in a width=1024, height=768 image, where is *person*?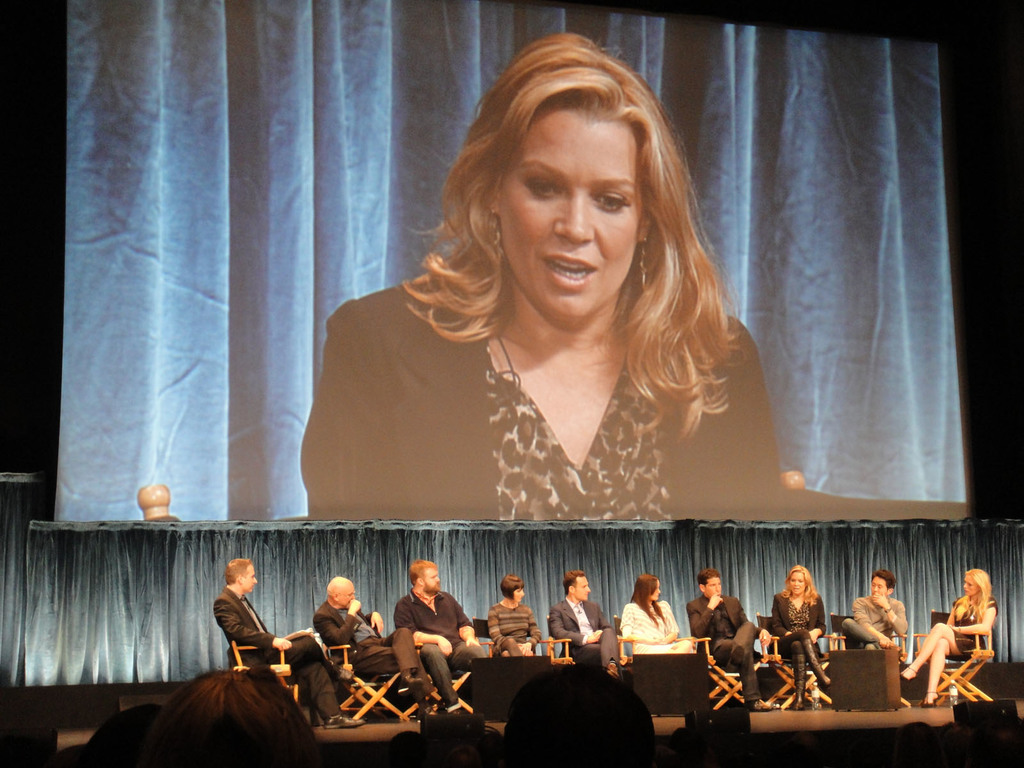
box(487, 568, 544, 652).
